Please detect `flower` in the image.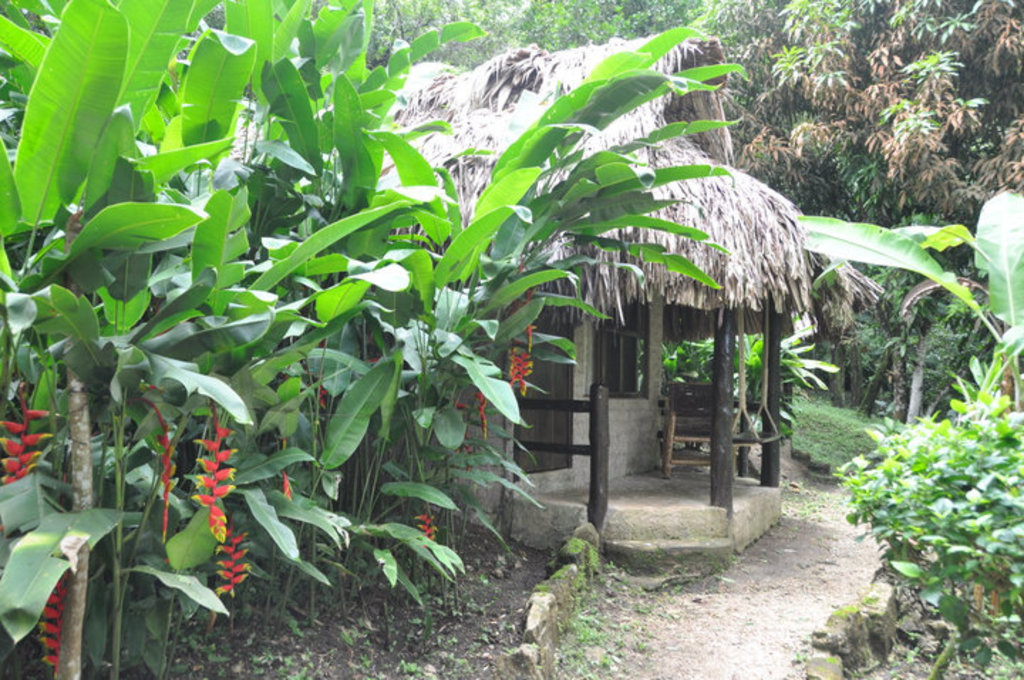
bbox=[37, 586, 60, 667].
